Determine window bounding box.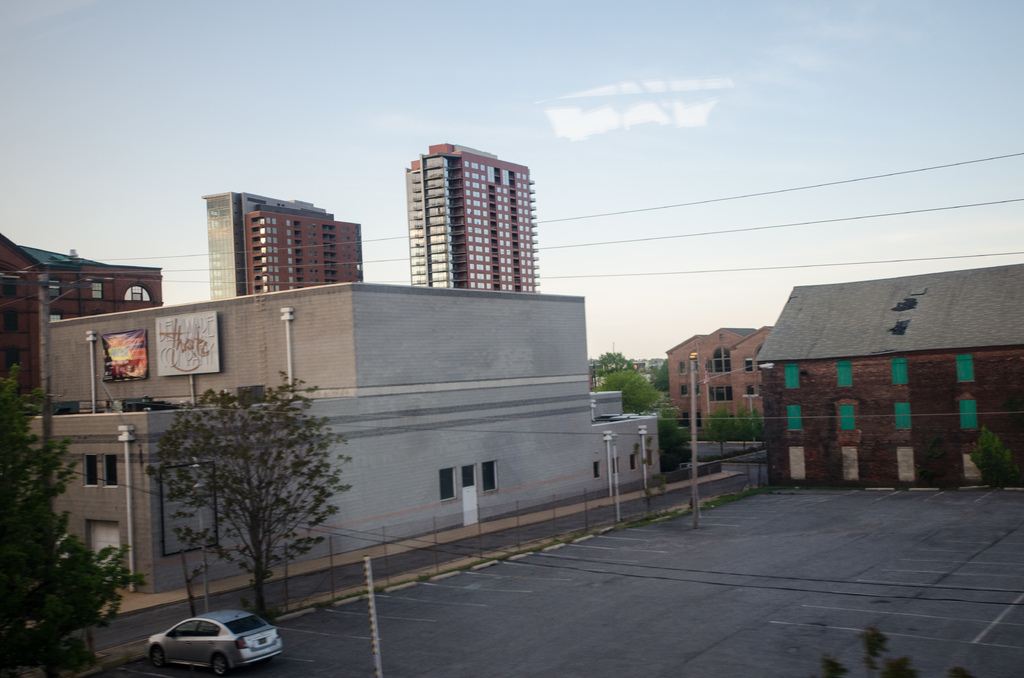
Determined: 7,346,19,369.
